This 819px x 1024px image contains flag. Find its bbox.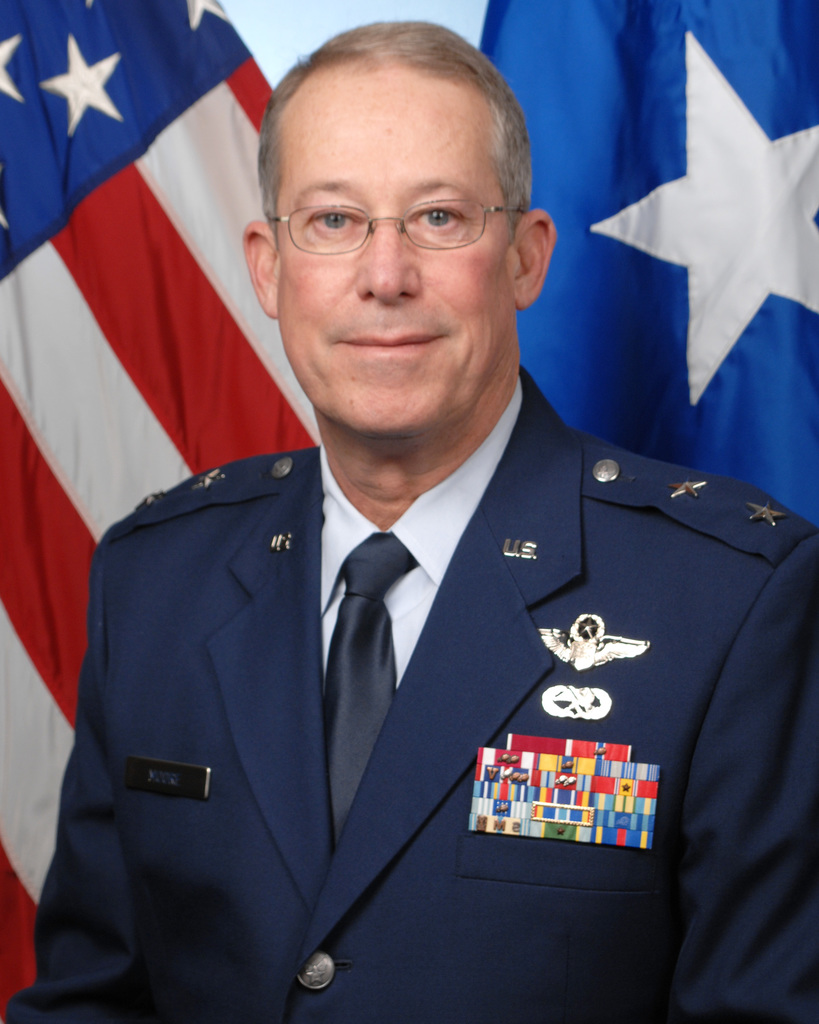
bbox(0, 0, 326, 1023).
